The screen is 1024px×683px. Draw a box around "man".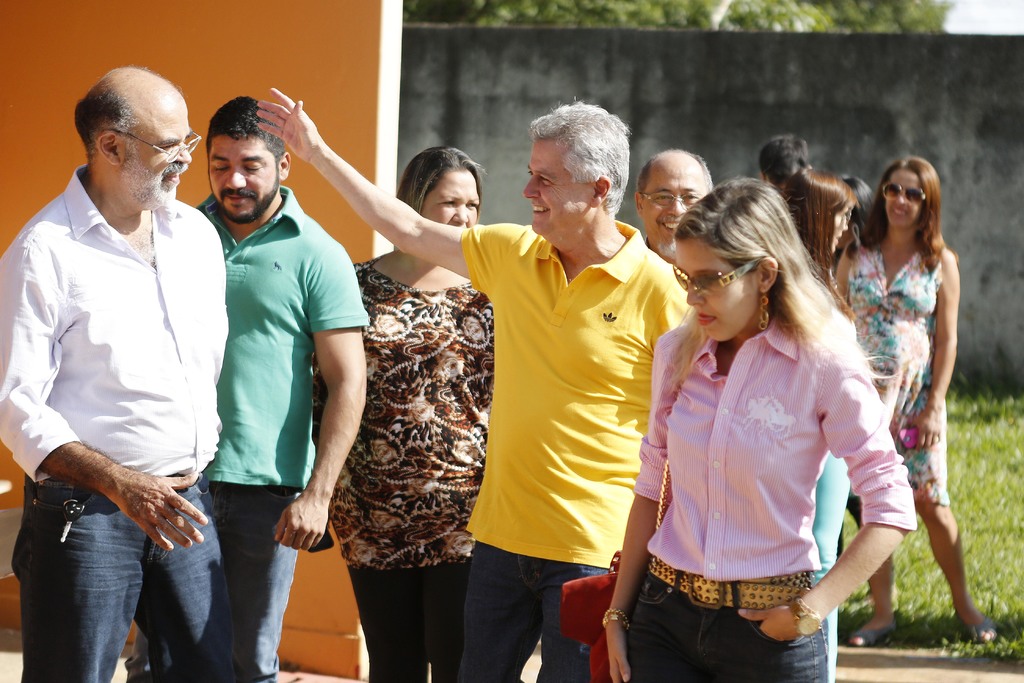
<region>0, 63, 236, 679</region>.
